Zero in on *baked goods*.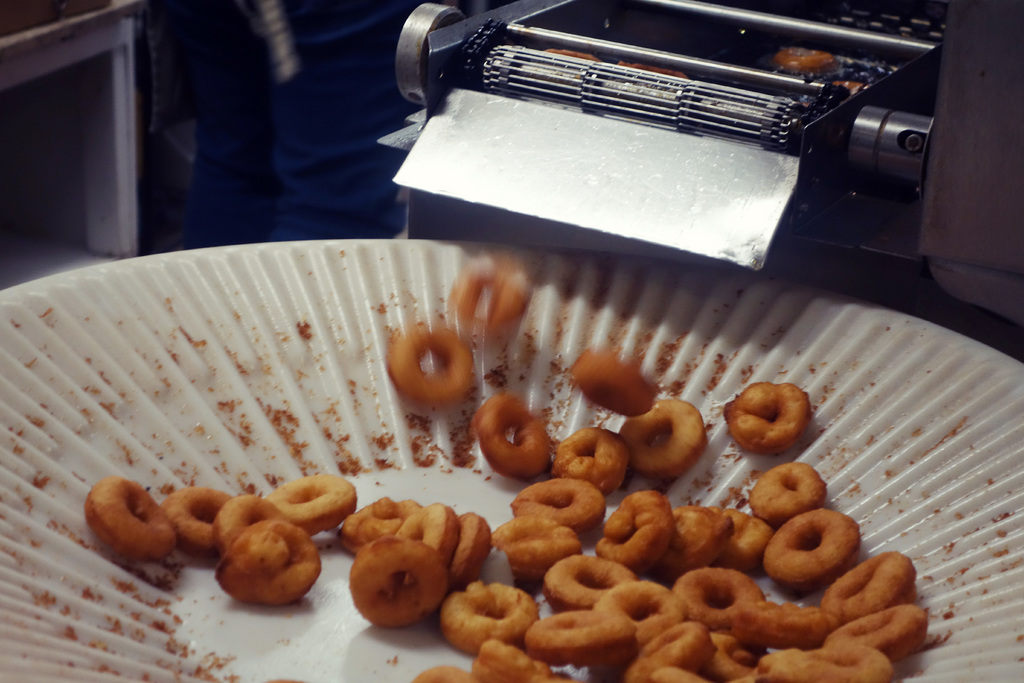
Zeroed in: bbox=[669, 563, 770, 634].
